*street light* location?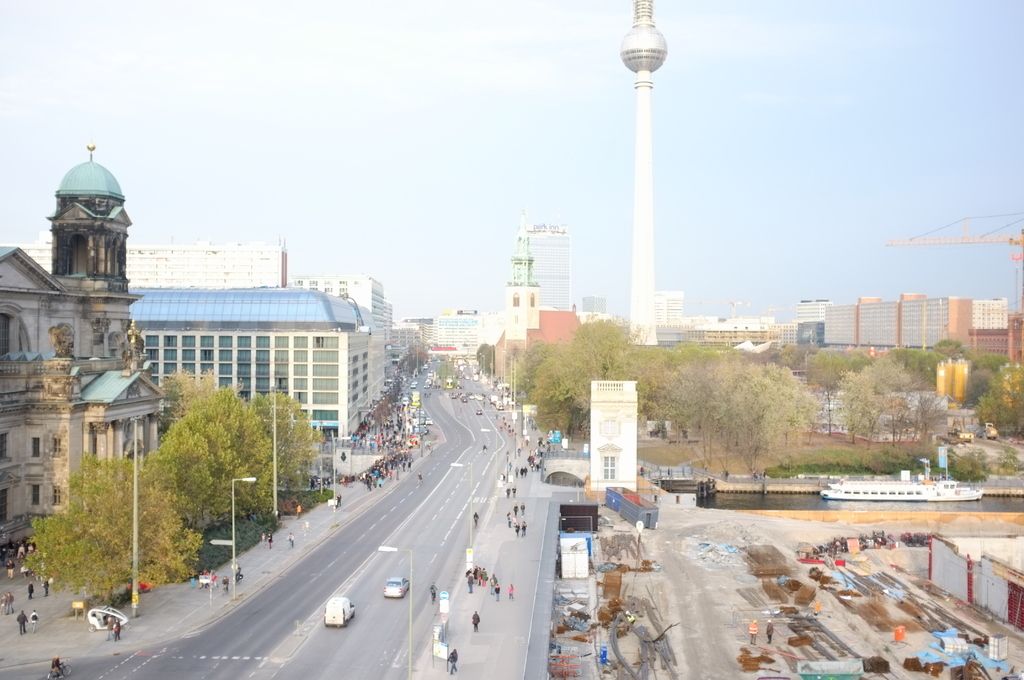
BBox(234, 480, 255, 569)
